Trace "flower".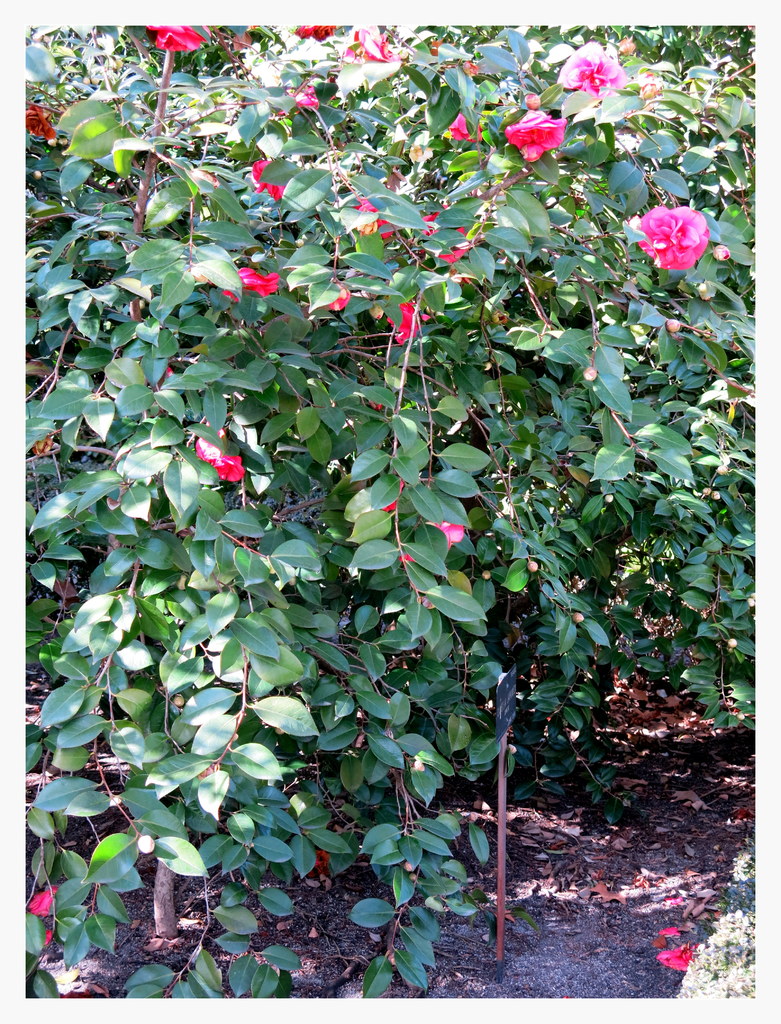
Traced to l=523, t=90, r=538, b=104.
